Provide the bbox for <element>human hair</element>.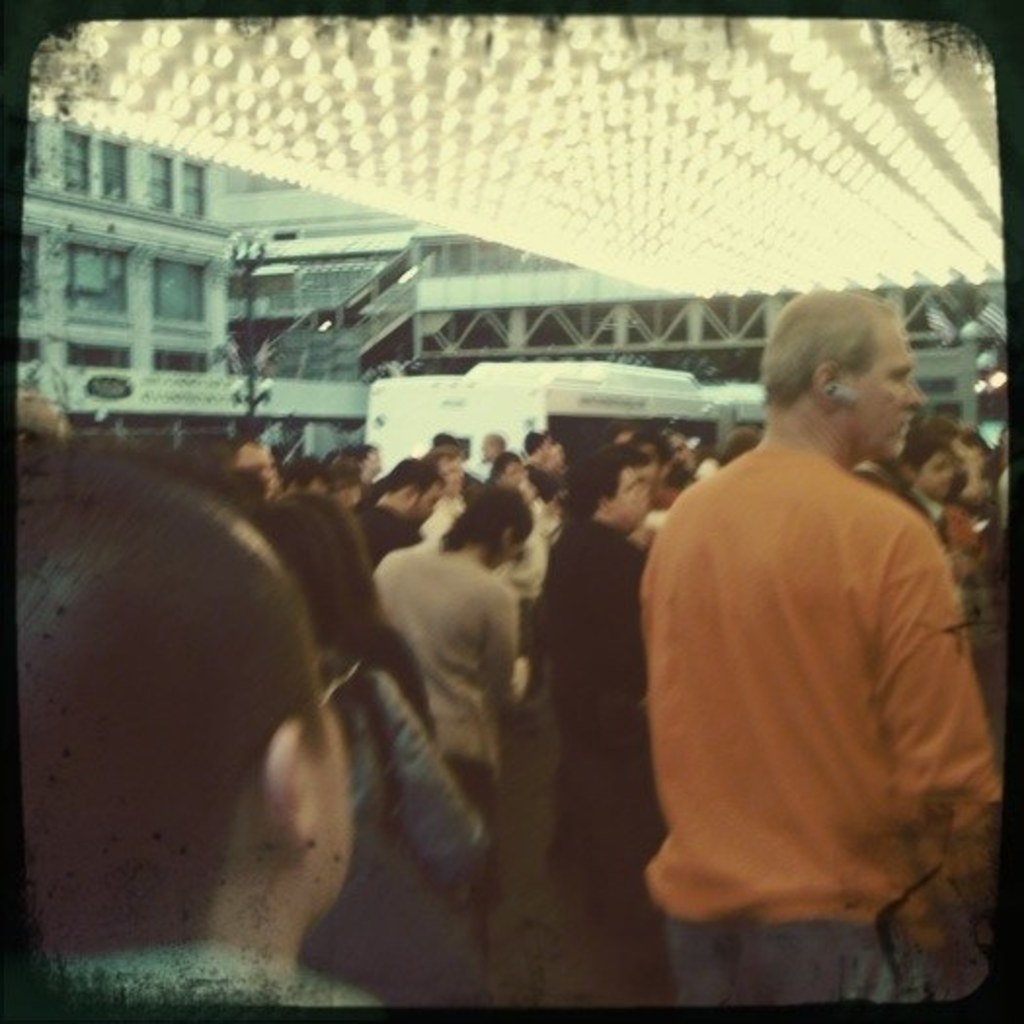
(left=895, top=425, right=946, bottom=482).
